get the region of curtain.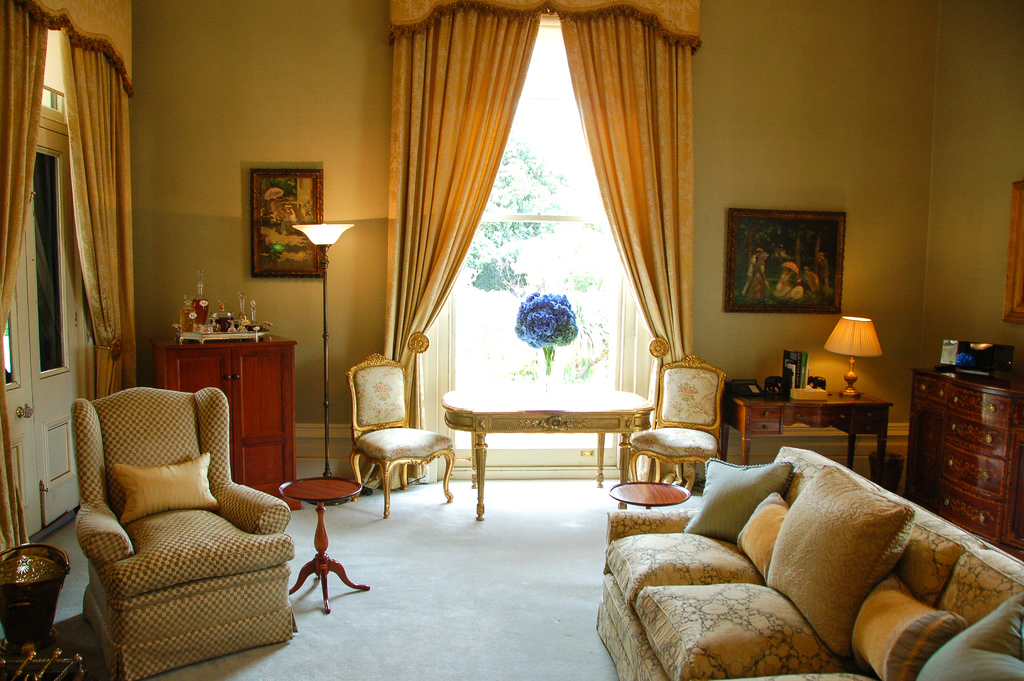
(x1=0, y1=0, x2=157, y2=553).
